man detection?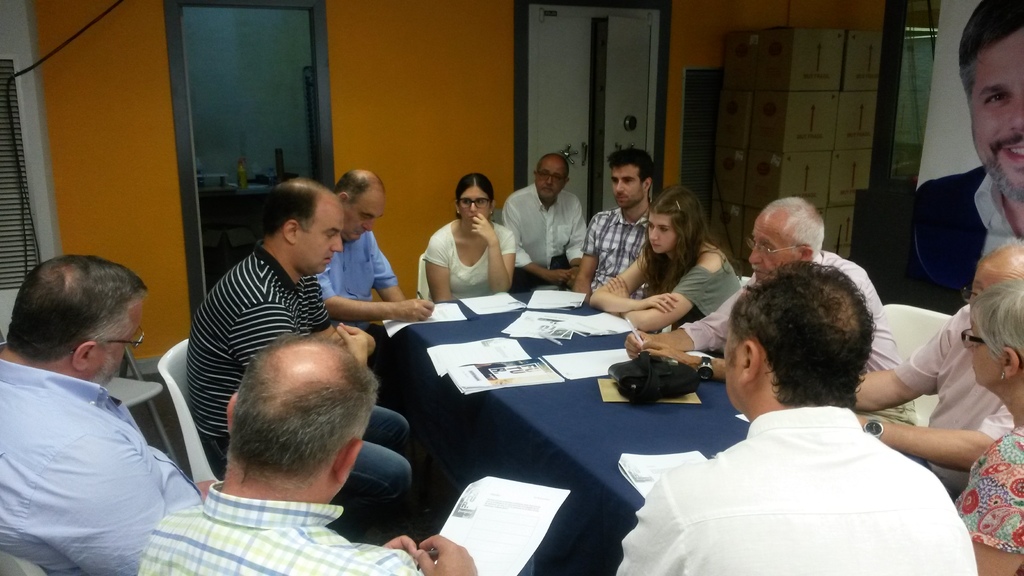
box(189, 179, 416, 527)
